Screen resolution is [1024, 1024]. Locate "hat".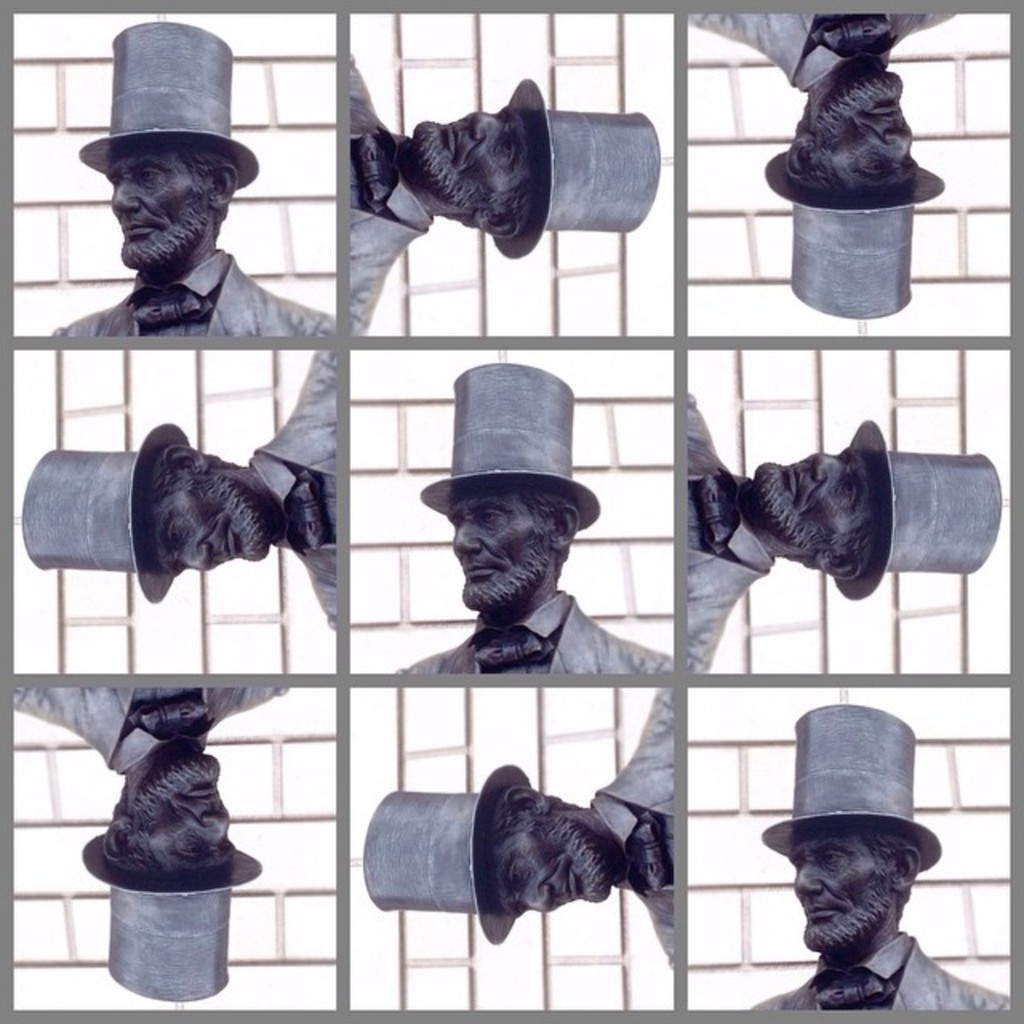
[421,358,598,533].
